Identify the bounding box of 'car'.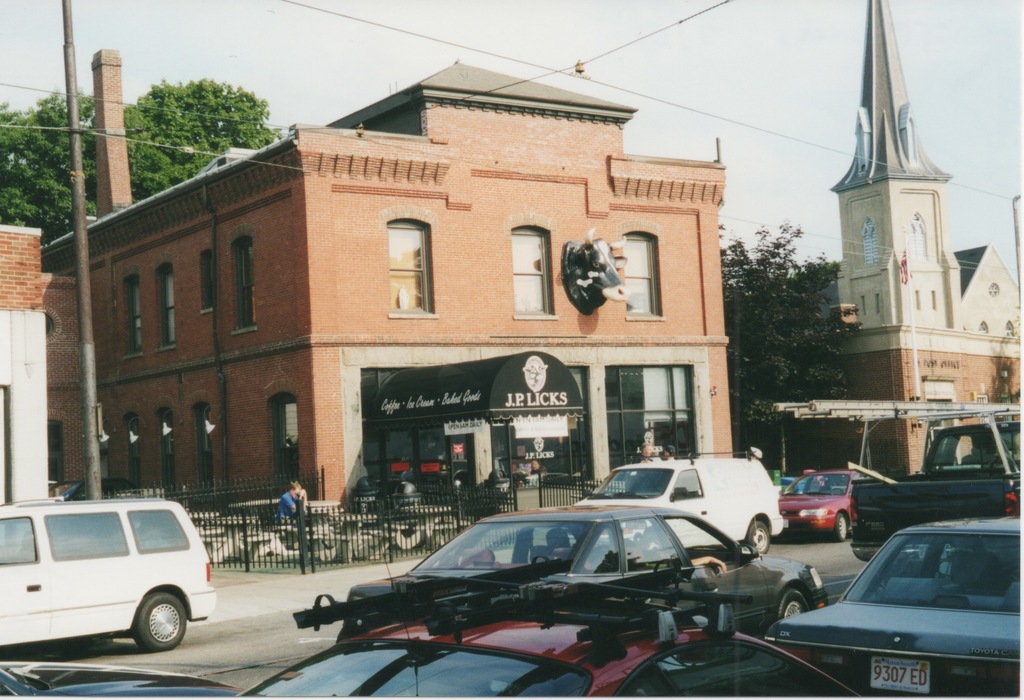
[left=0, top=660, right=229, bottom=693].
